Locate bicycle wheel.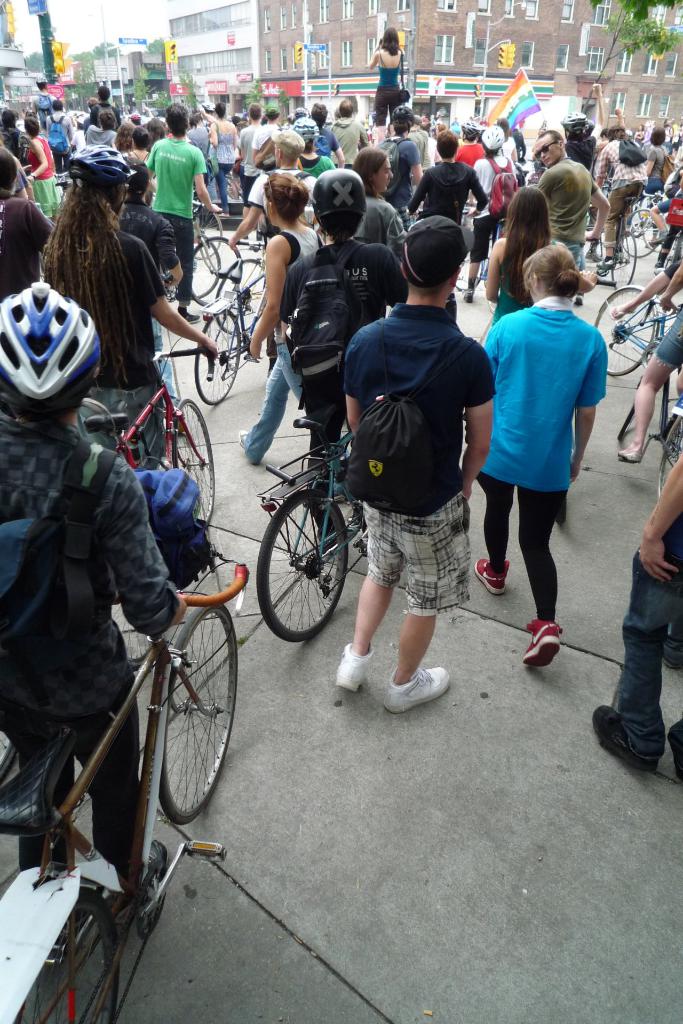
Bounding box: [159,598,238,824].
